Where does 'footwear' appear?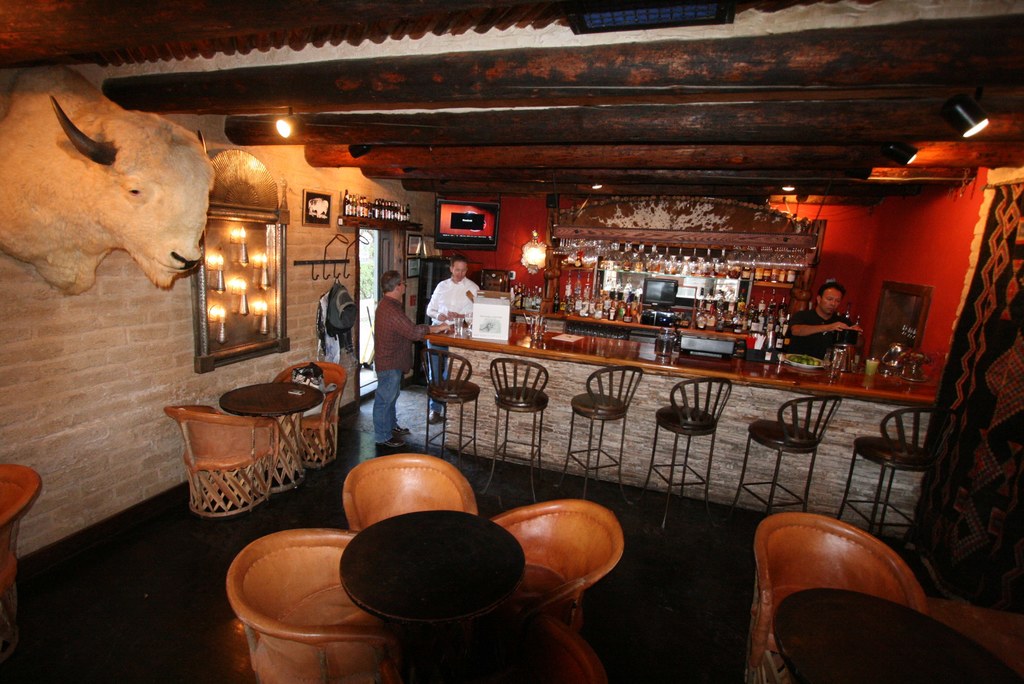
Appears at [428,409,440,423].
